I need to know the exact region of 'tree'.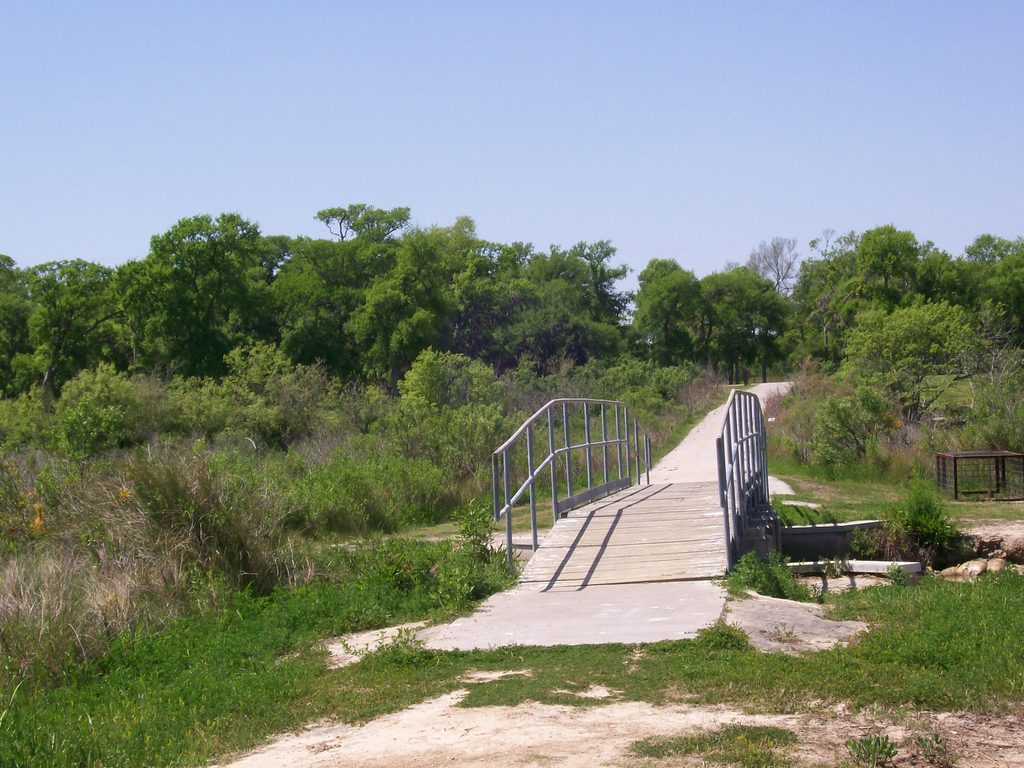
Region: <bbox>803, 220, 1023, 474</bbox>.
